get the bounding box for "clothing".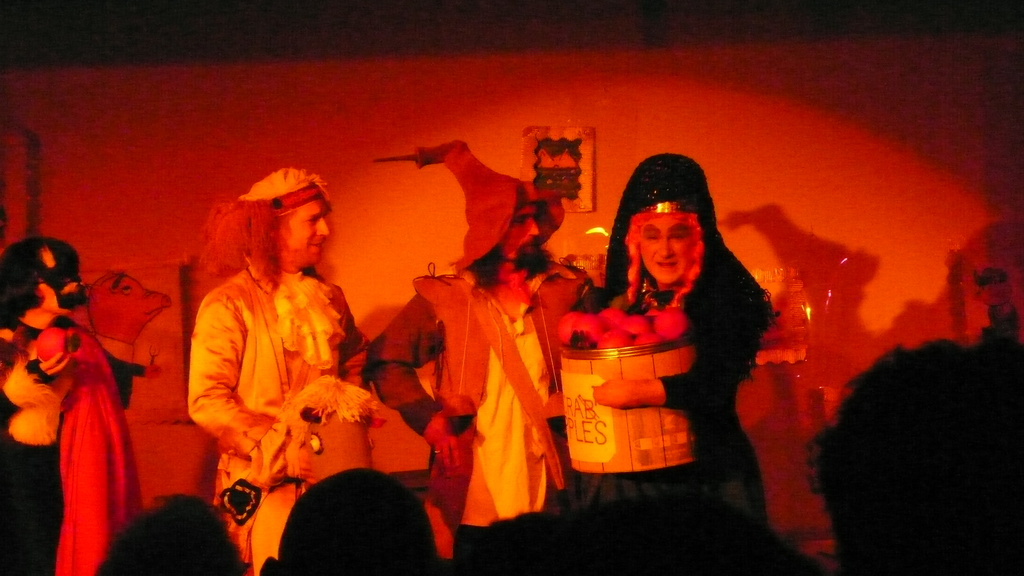
(x1=182, y1=255, x2=373, y2=575).
